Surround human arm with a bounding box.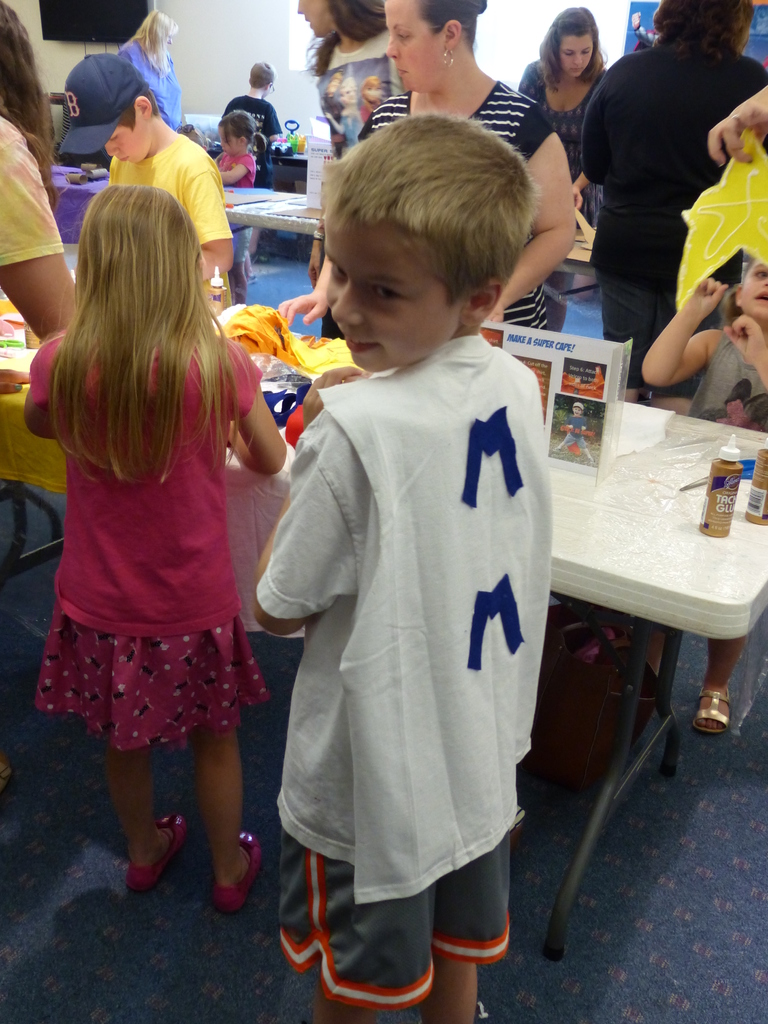
{"x1": 227, "y1": 335, "x2": 298, "y2": 502}.
